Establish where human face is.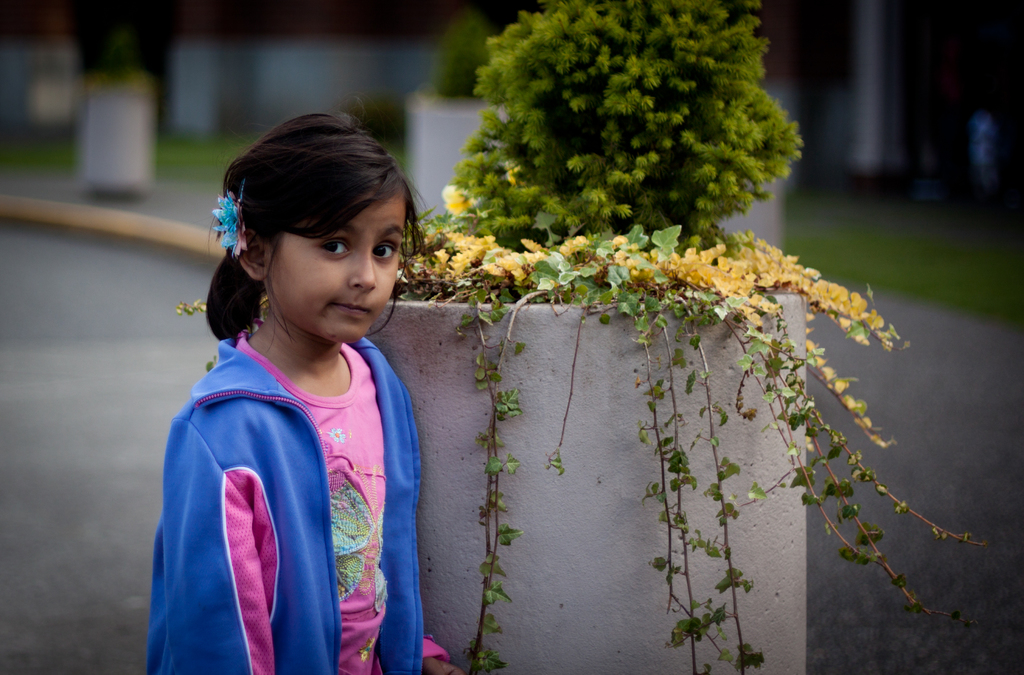
Established at (265,195,410,341).
